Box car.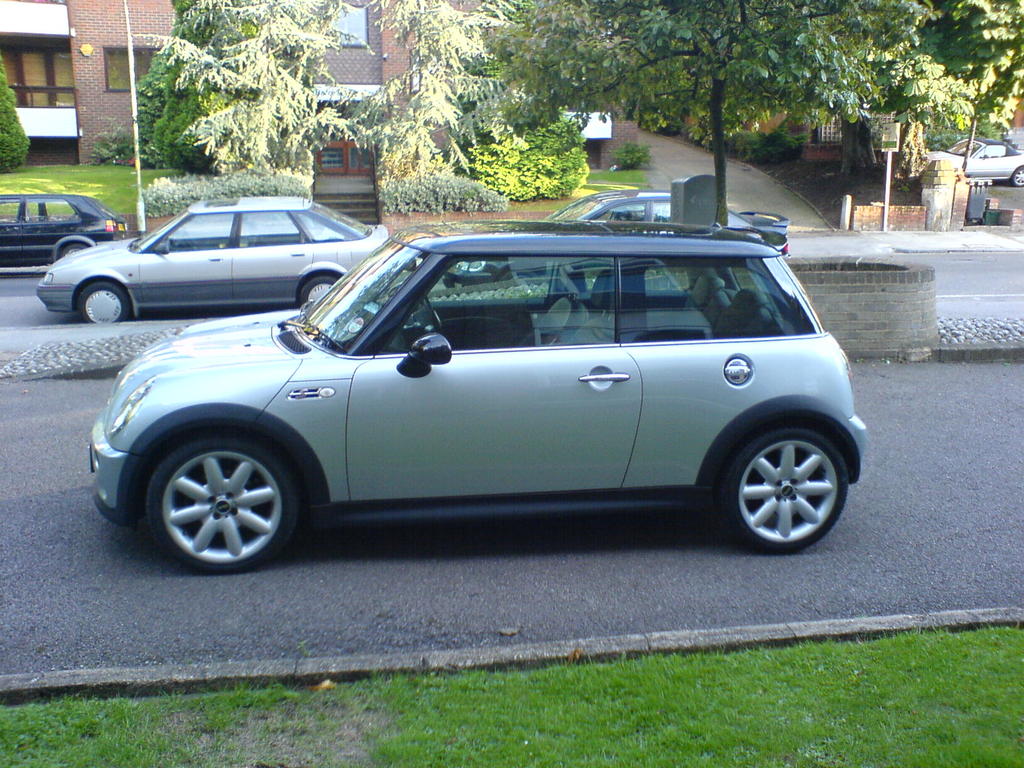
442:188:790:289.
